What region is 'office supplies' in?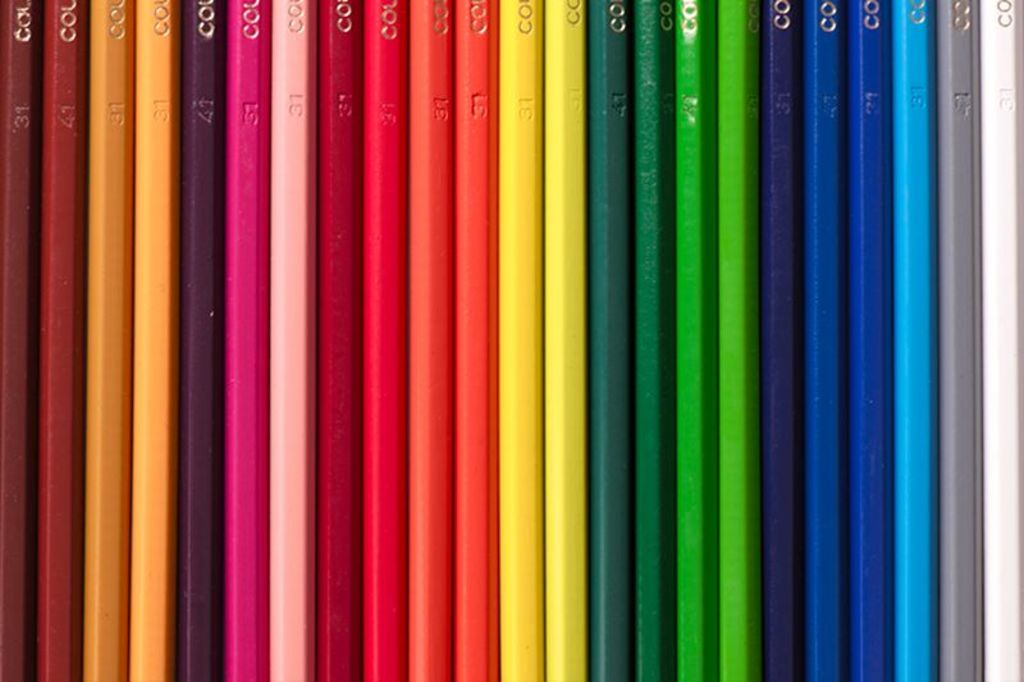
(x1=444, y1=0, x2=504, y2=681).
